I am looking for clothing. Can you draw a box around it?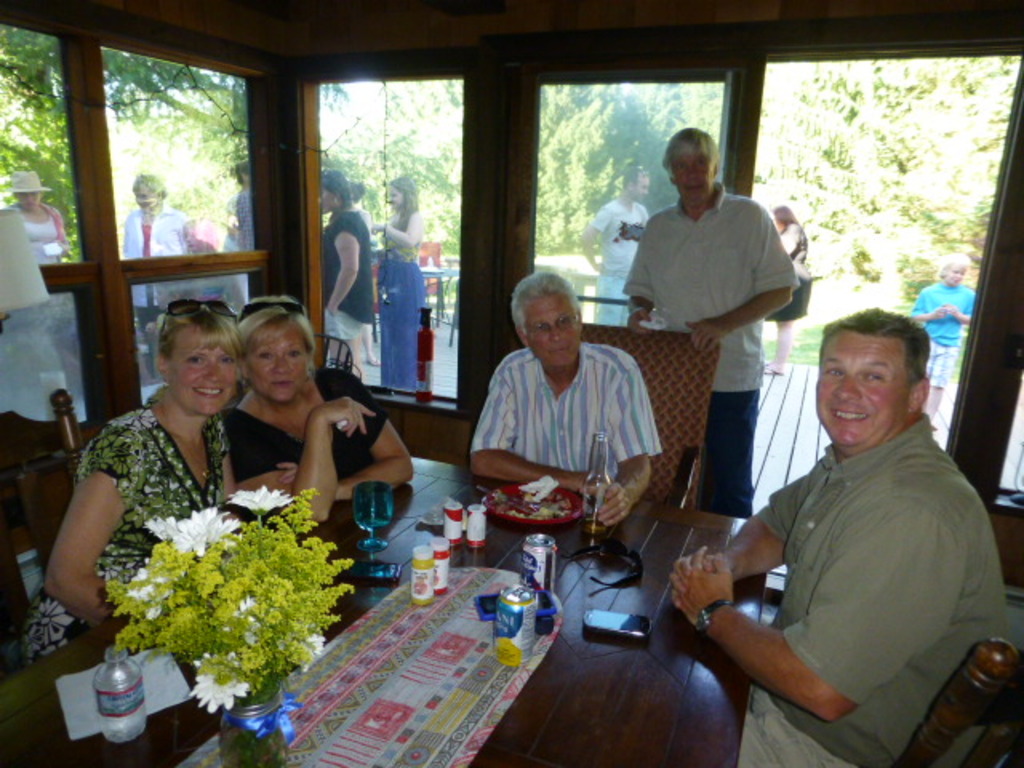
Sure, the bounding box is box(472, 338, 664, 486).
